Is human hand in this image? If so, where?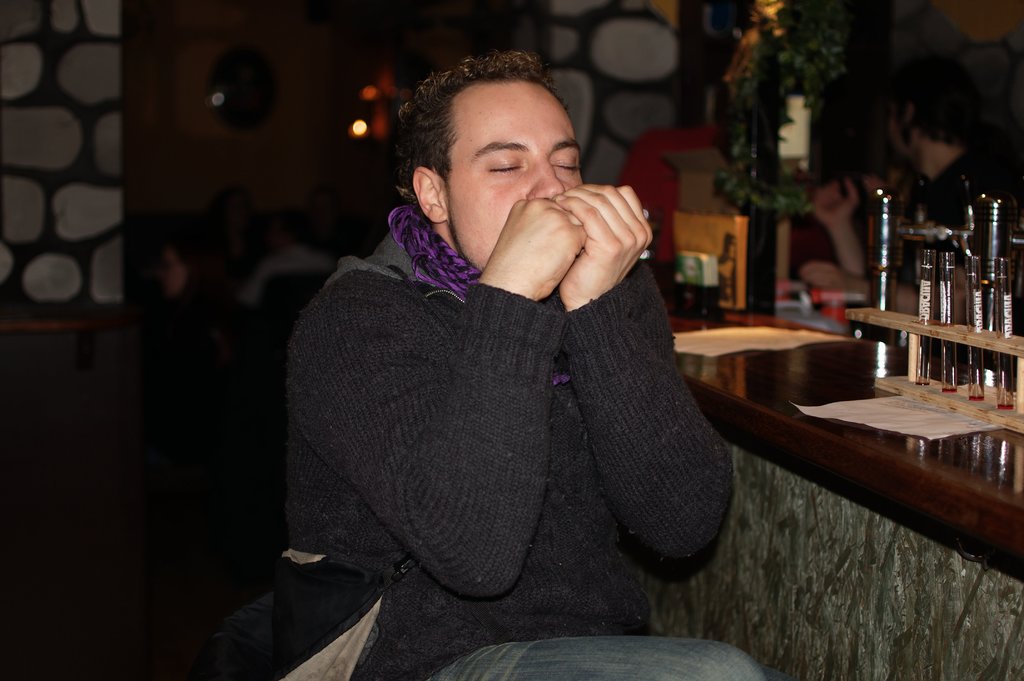
Yes, at (x1=797, y1=261, x2=854, y2=293).
